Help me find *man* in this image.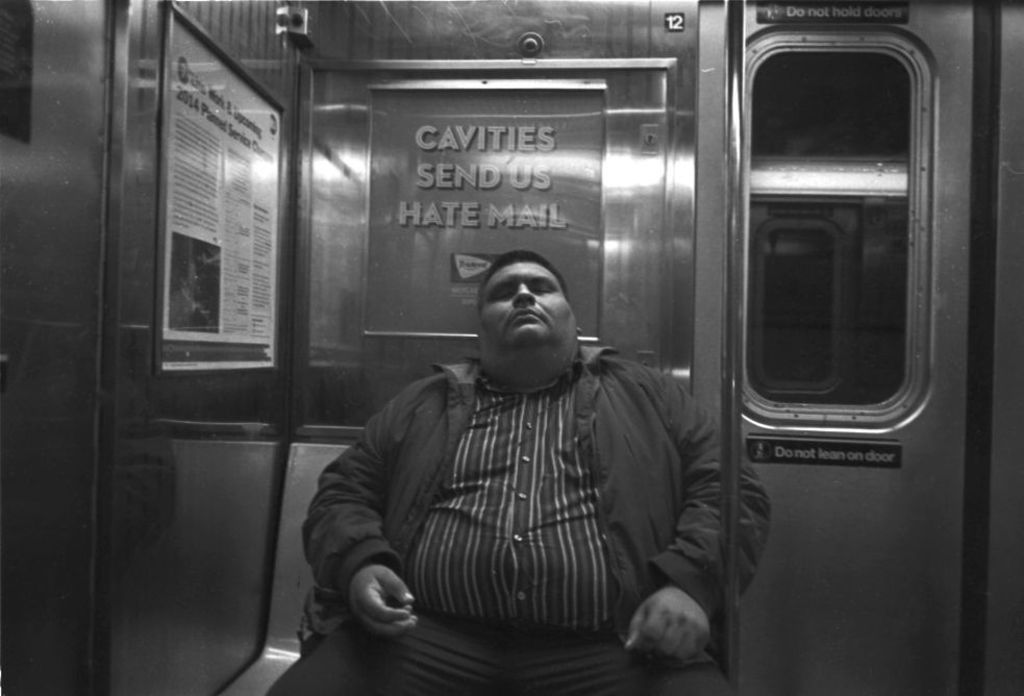
Found it: 307/222/722/667.
